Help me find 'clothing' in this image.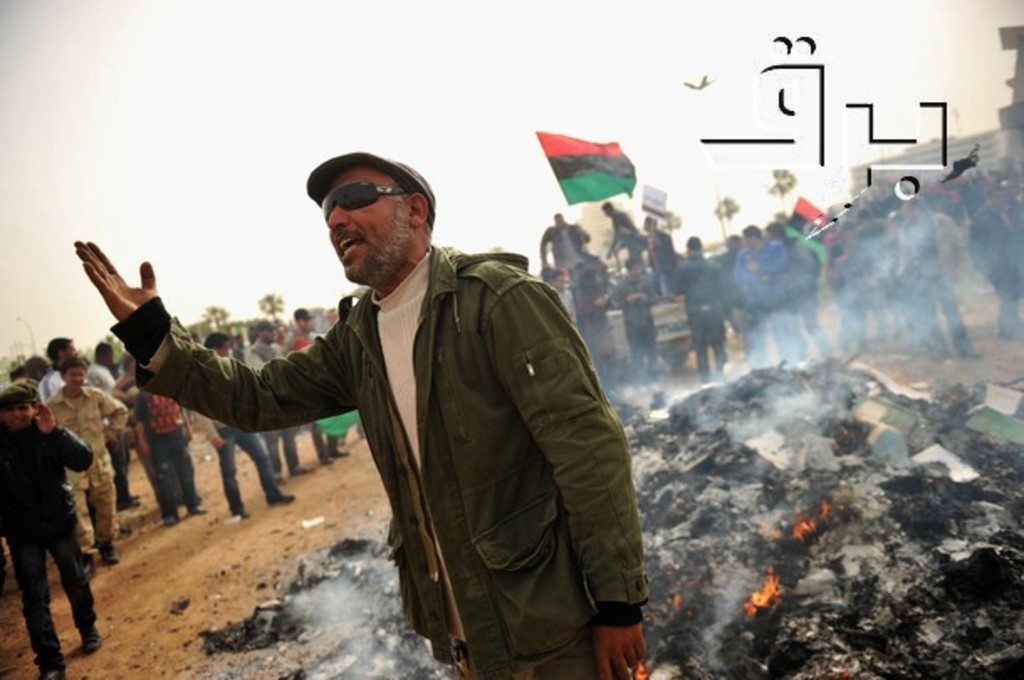
Found it: region(47, 363, 60, 398).
